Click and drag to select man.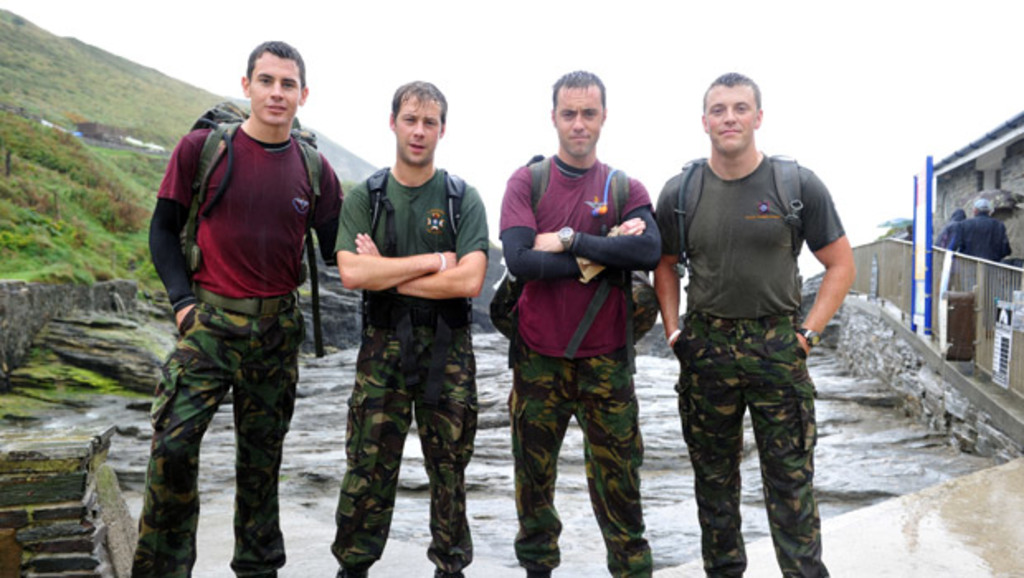
Selection: BBox(130, 43, 348, 576).
